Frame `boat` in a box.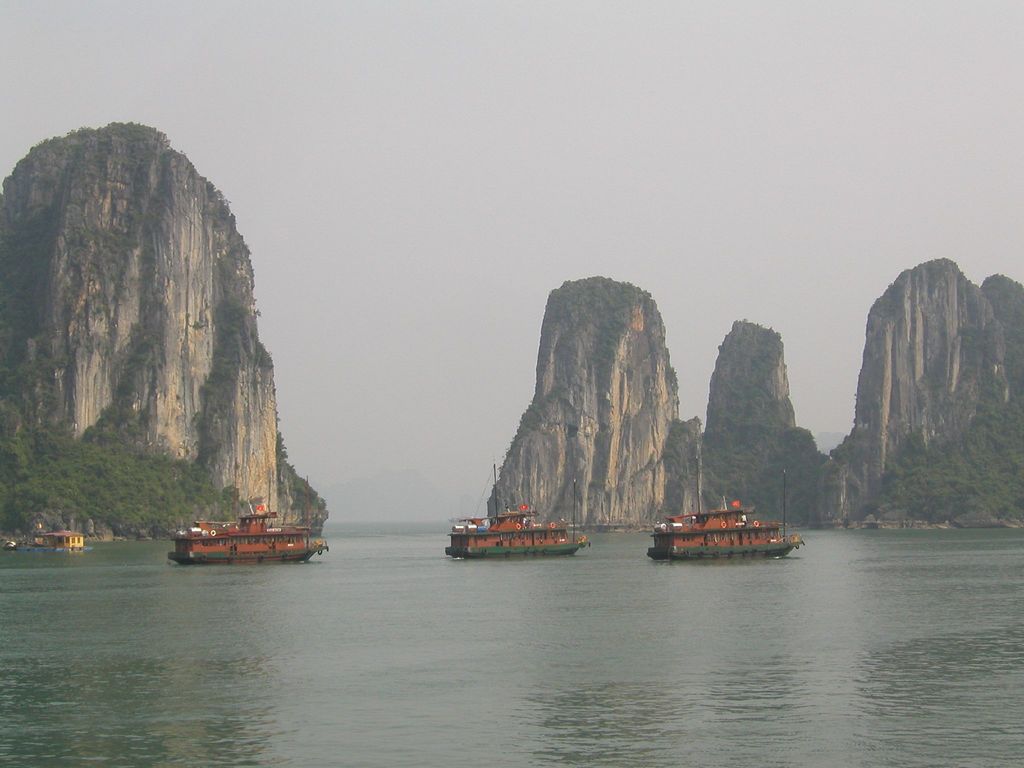
rect(170, 507, 334, 564).
